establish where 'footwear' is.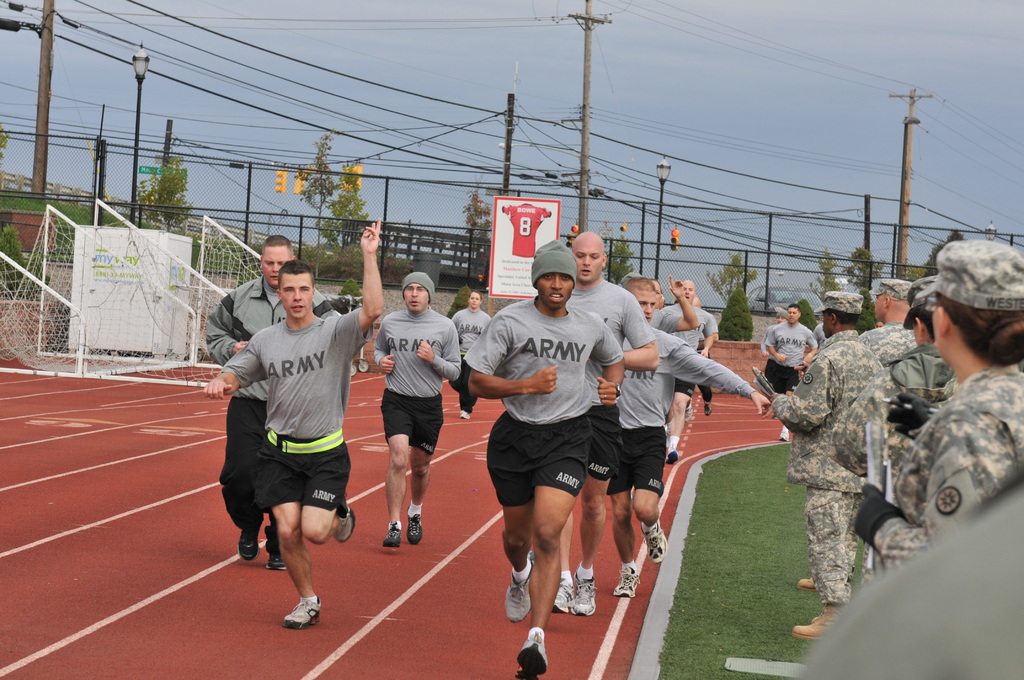
Established at {"x1": 572, "y1": 560, "x2": 596, "y2": 616}.
